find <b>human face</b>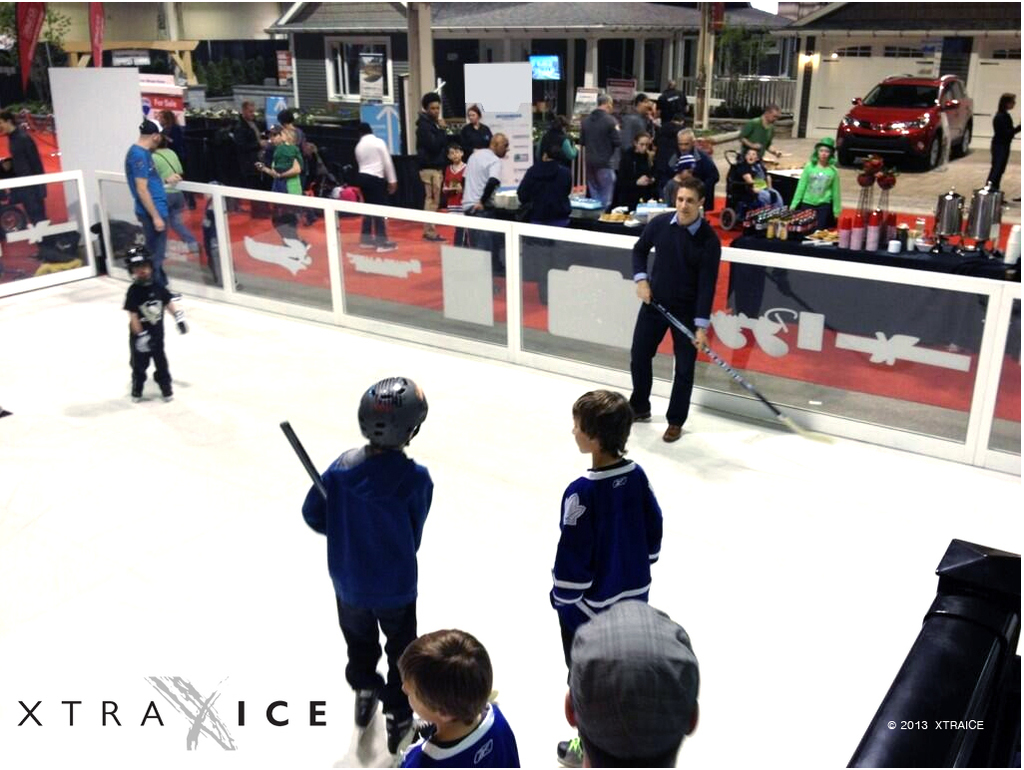
bbox=(673, 186, 700, 223)
